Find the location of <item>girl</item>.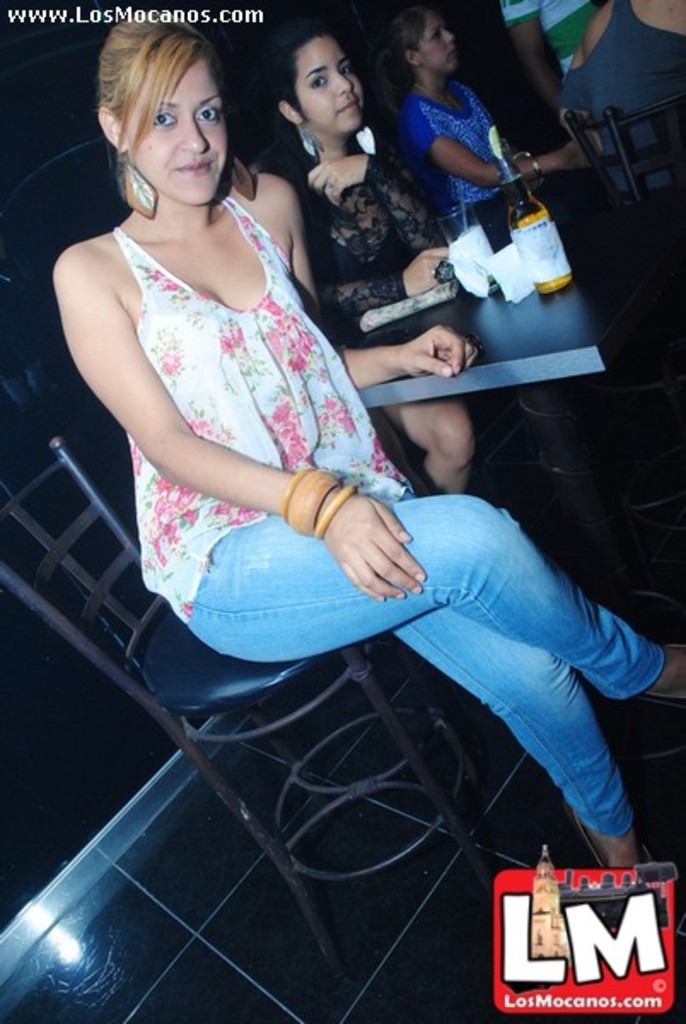
Location: bbox(270, 32, 466, 495).
